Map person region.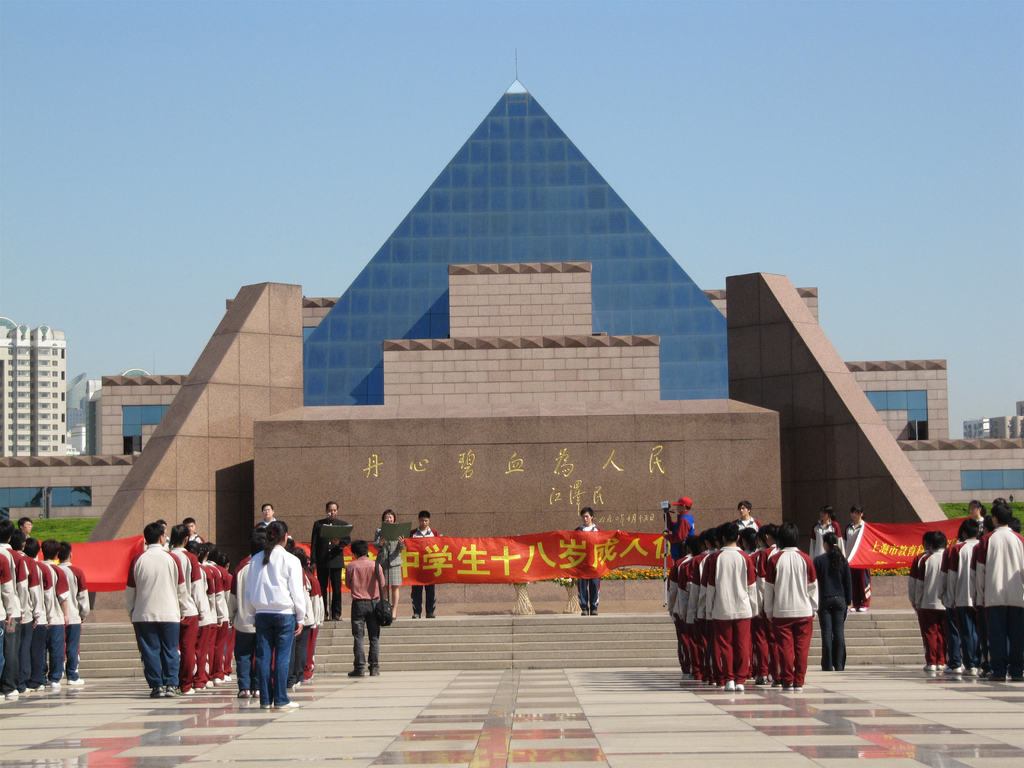
Mapped to box(561, 500, 604, 616).
